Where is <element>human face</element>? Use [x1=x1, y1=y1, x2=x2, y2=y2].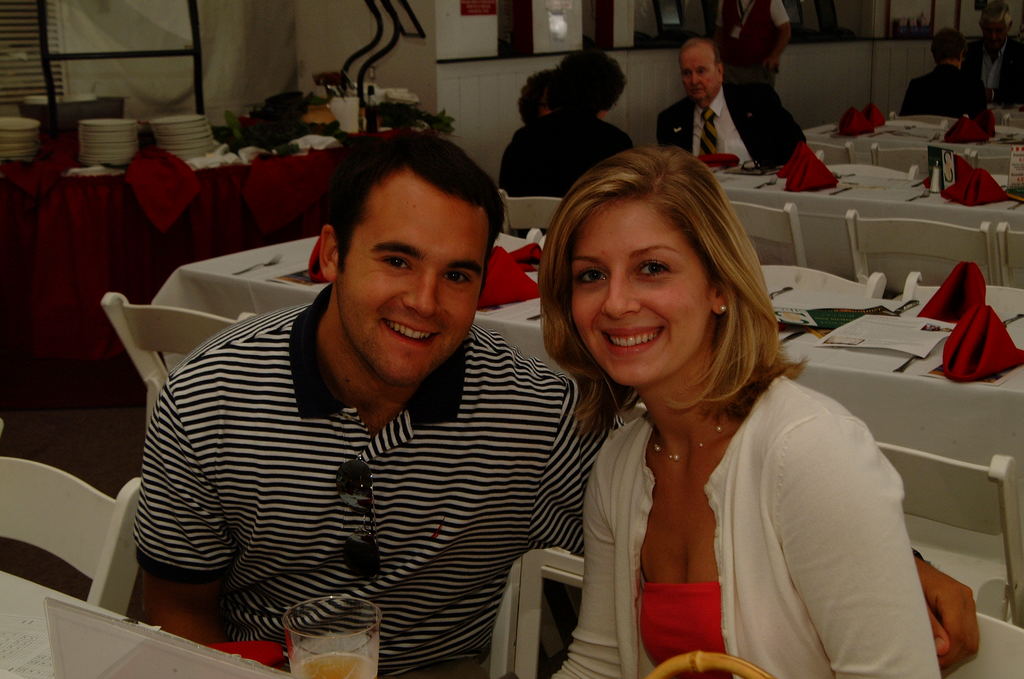
[x1=340, y1=180, x2=491, y2=380].
